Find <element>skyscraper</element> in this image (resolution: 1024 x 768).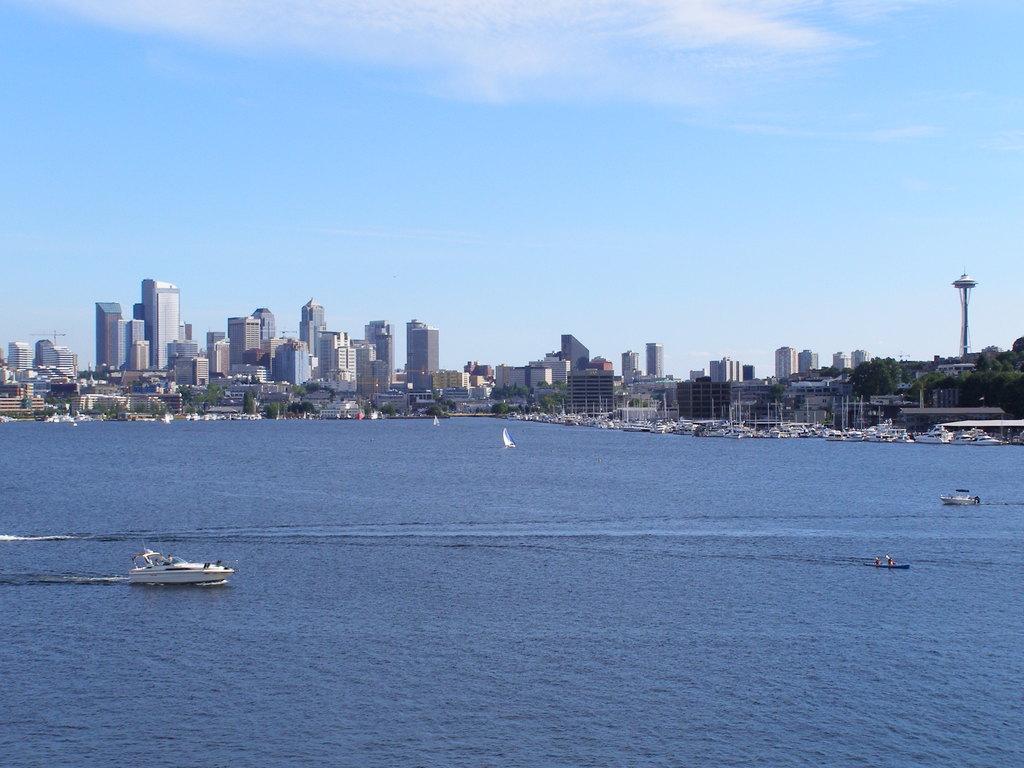
{"left": 229, "top": 312, "right": 260, "bottom": 373}.
